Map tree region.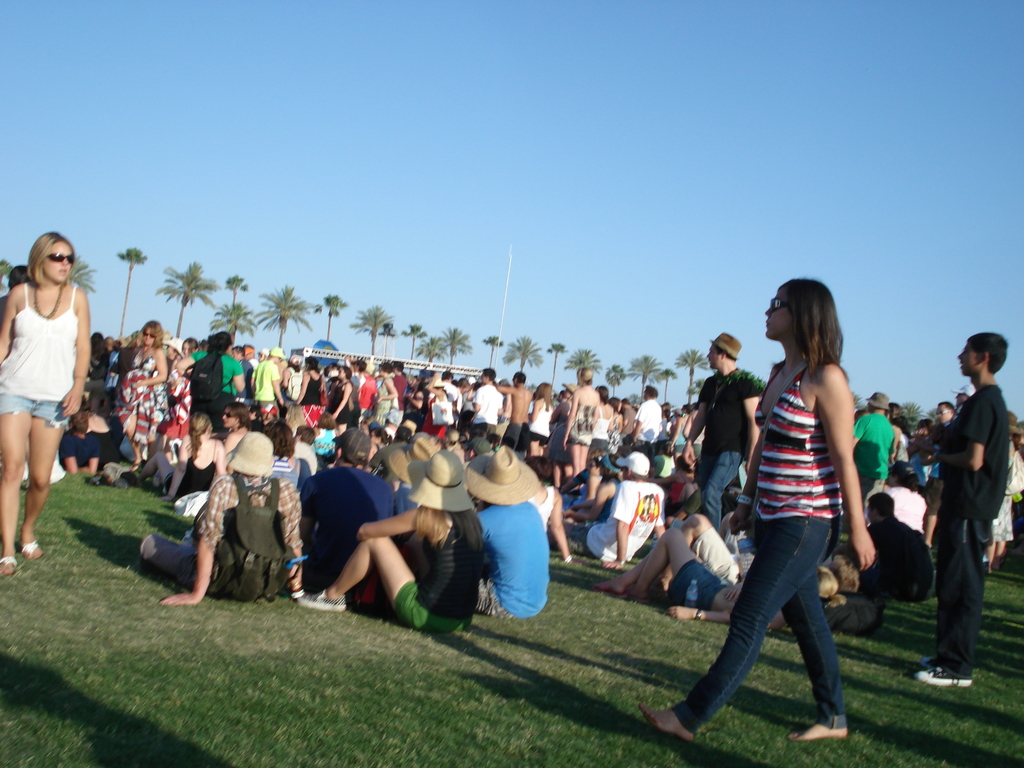
Mapped to [397, 325, 424, 357].
